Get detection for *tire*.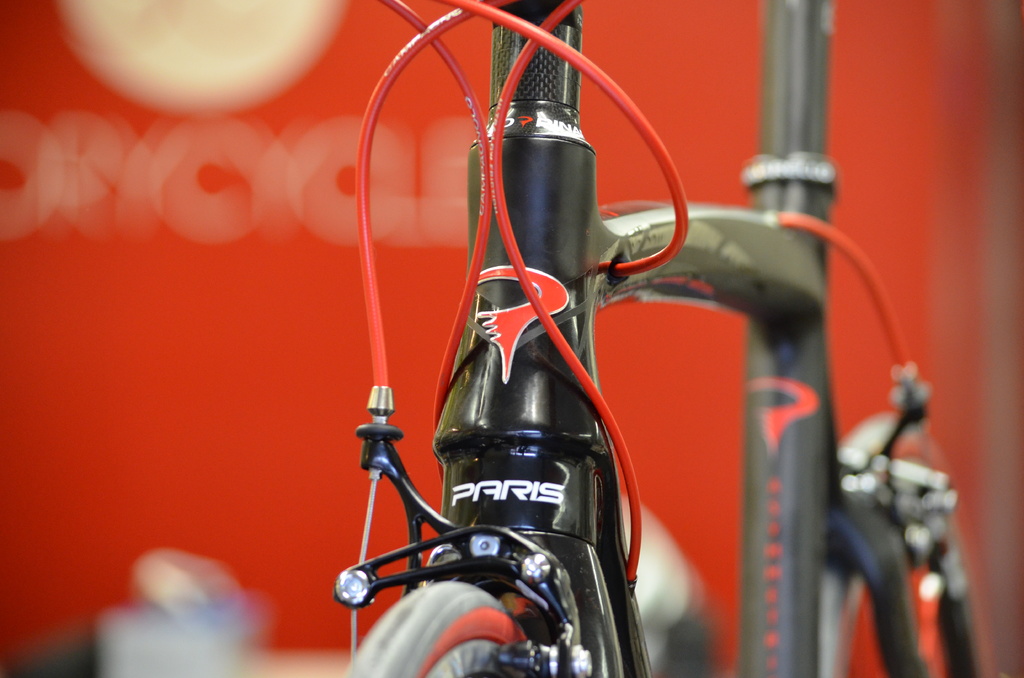
Detection: pyautogui.locateOnScreen(334, 583, 528, 677).
